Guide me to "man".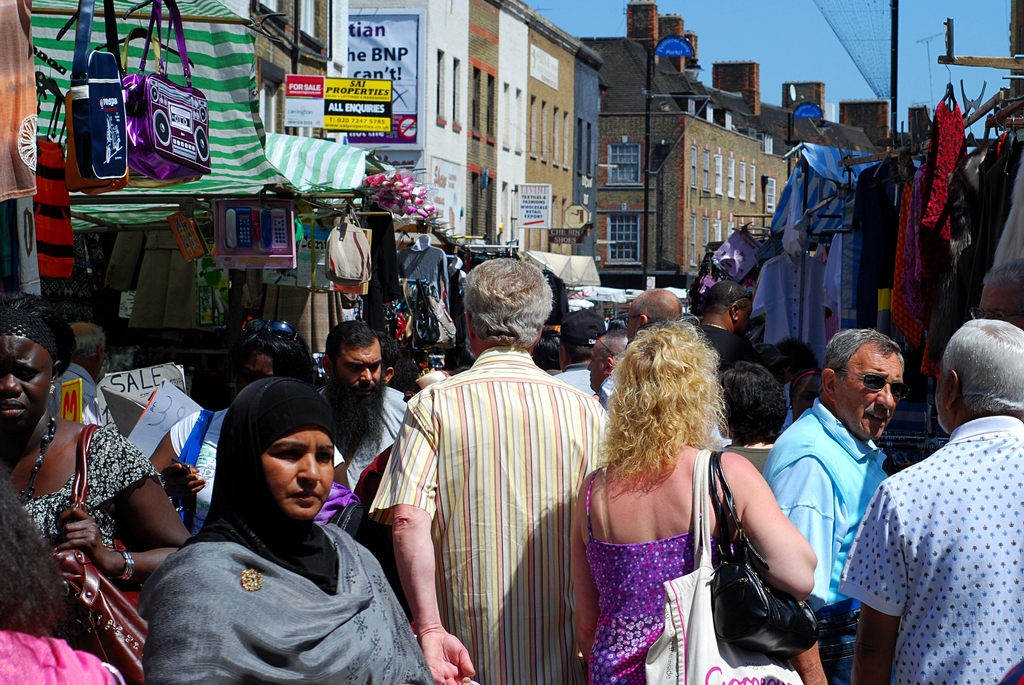
Guidance: box(580, 335, 632, 415).
